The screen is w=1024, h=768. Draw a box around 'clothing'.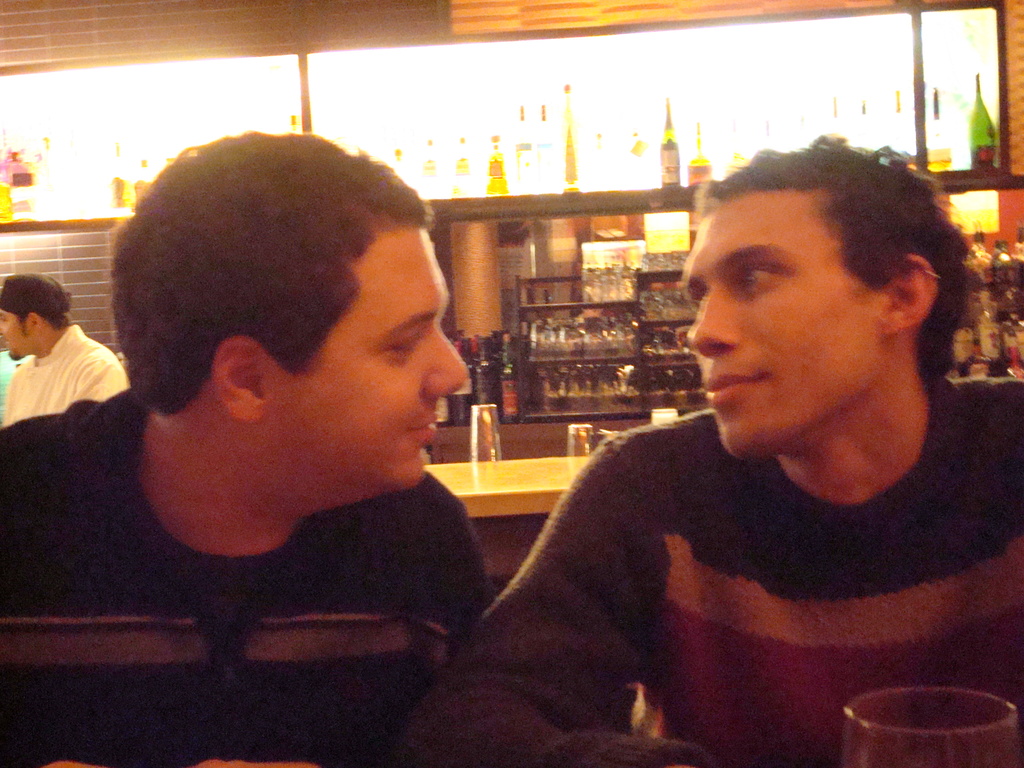
region(6, 328, 132, 427).
